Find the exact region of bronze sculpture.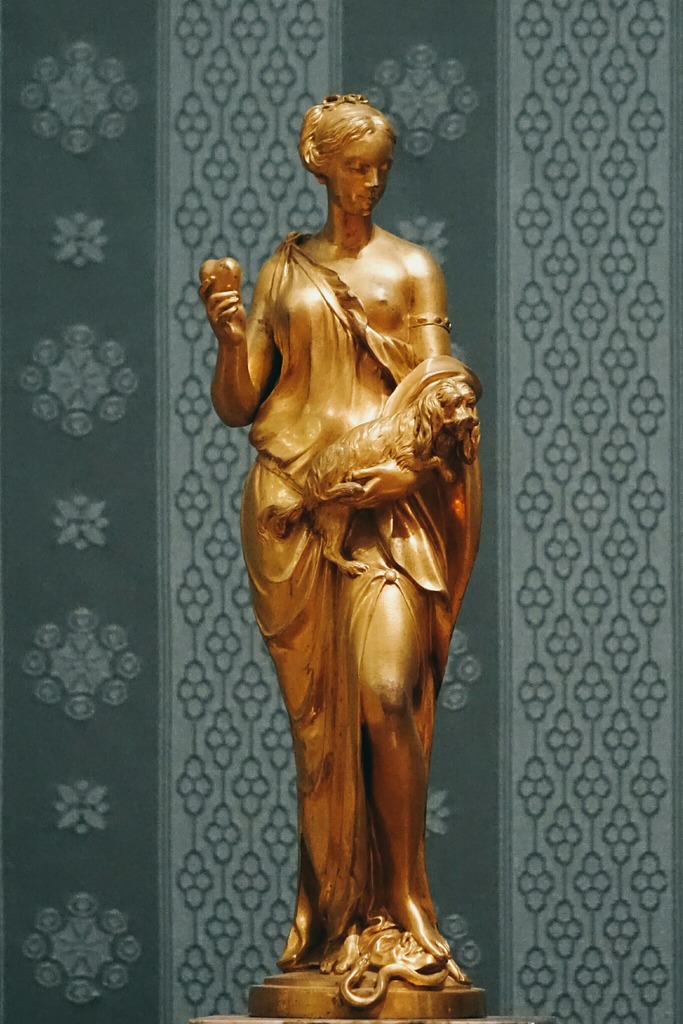
Exact region: bbox(214, 100, 490, 969).
